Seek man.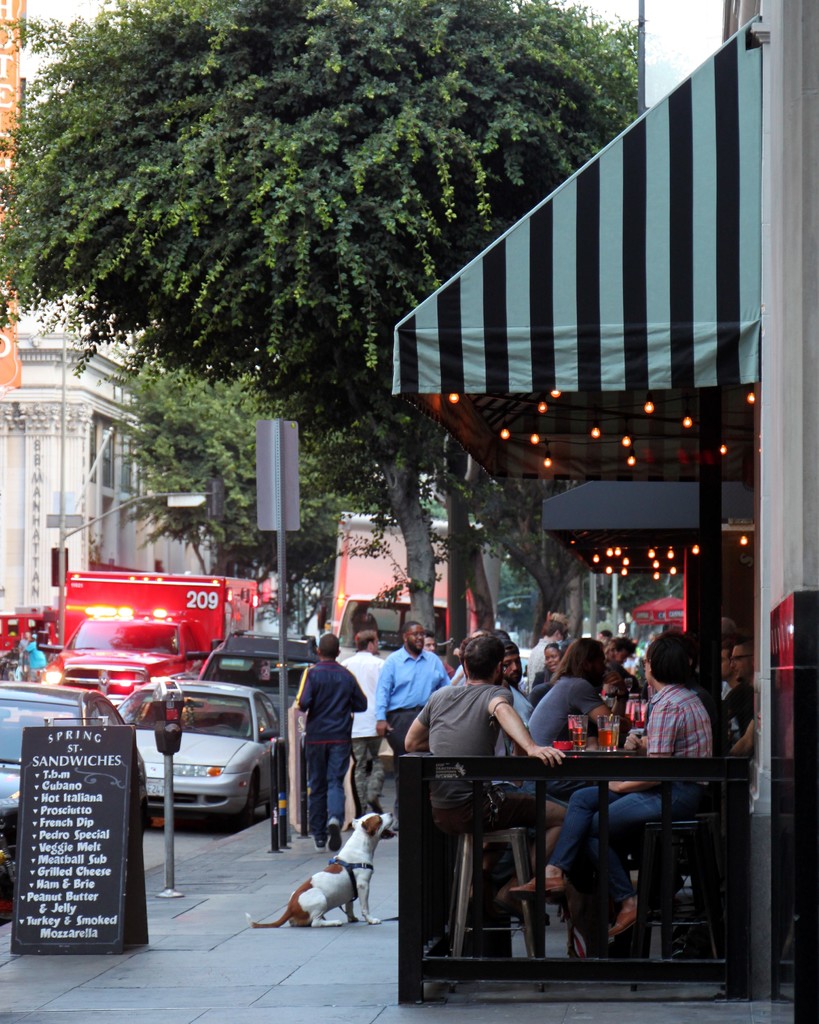
(x1=423, y1=633, x2=439, y2=650).
